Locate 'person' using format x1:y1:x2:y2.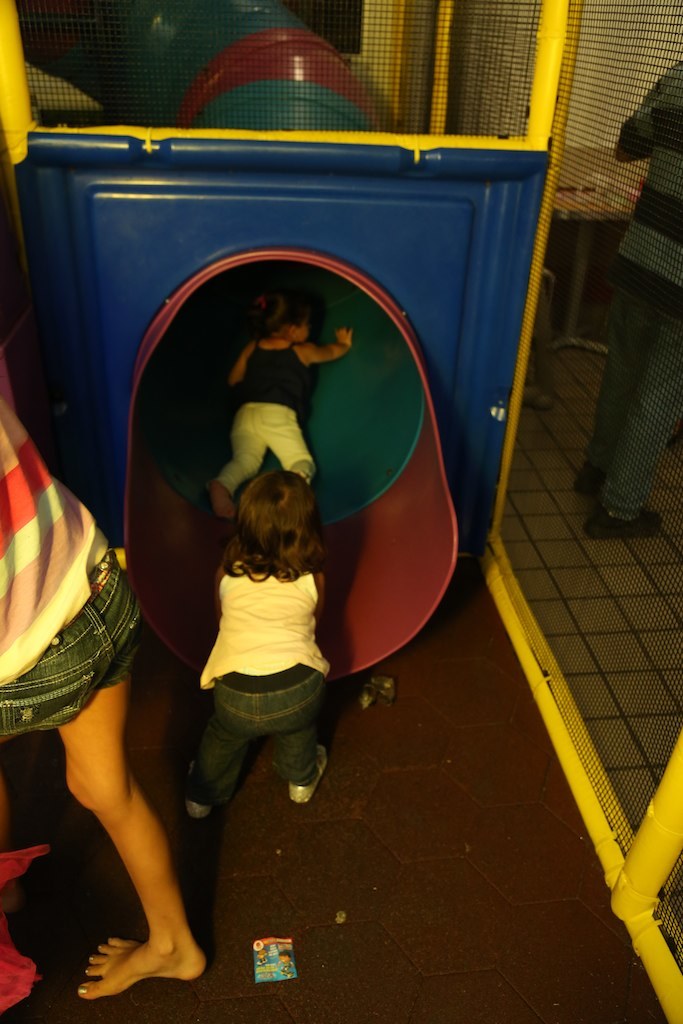
200:290:355:526.
